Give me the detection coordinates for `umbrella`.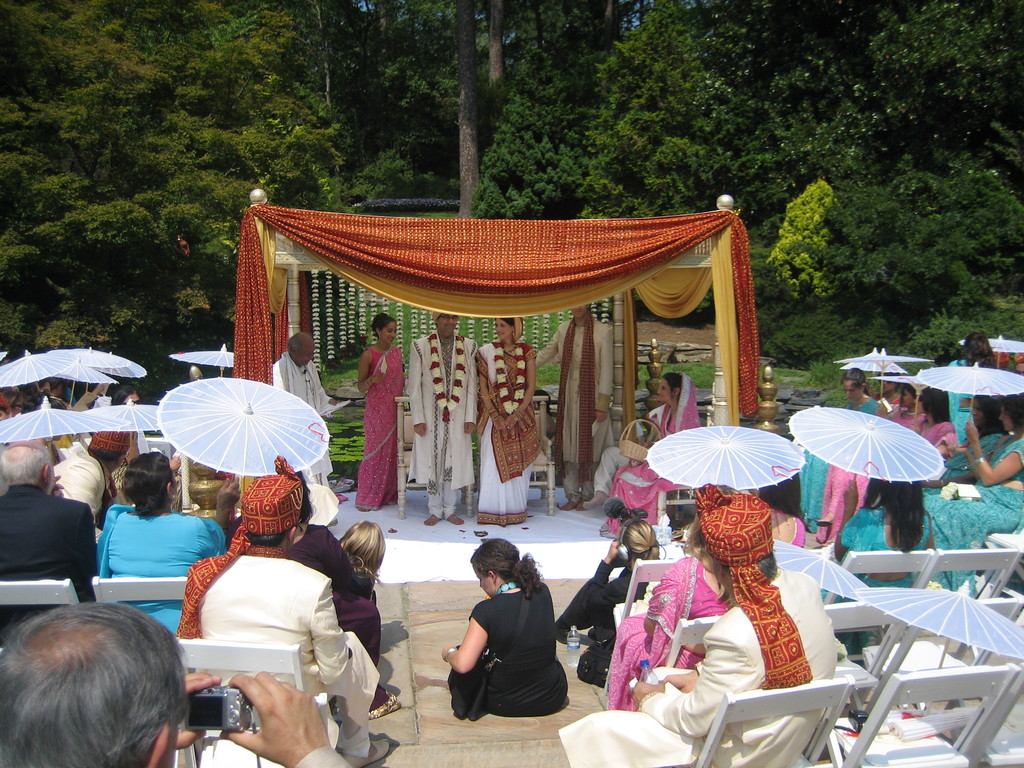
left=145, top=368, right=330, bottom=502.
